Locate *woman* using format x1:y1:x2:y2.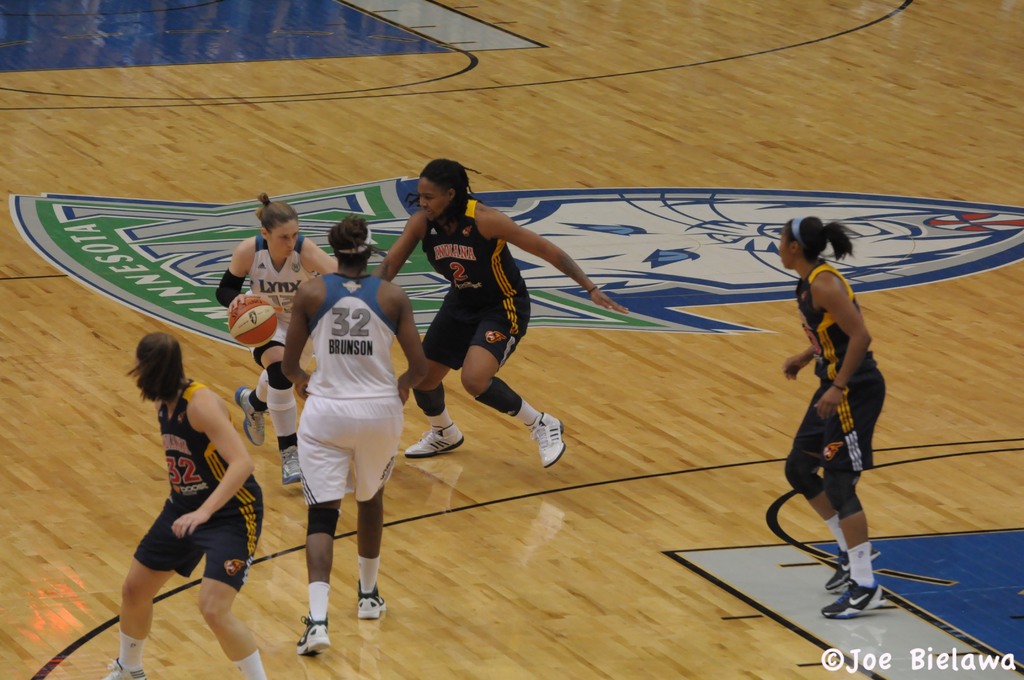
371:161:630:471.
